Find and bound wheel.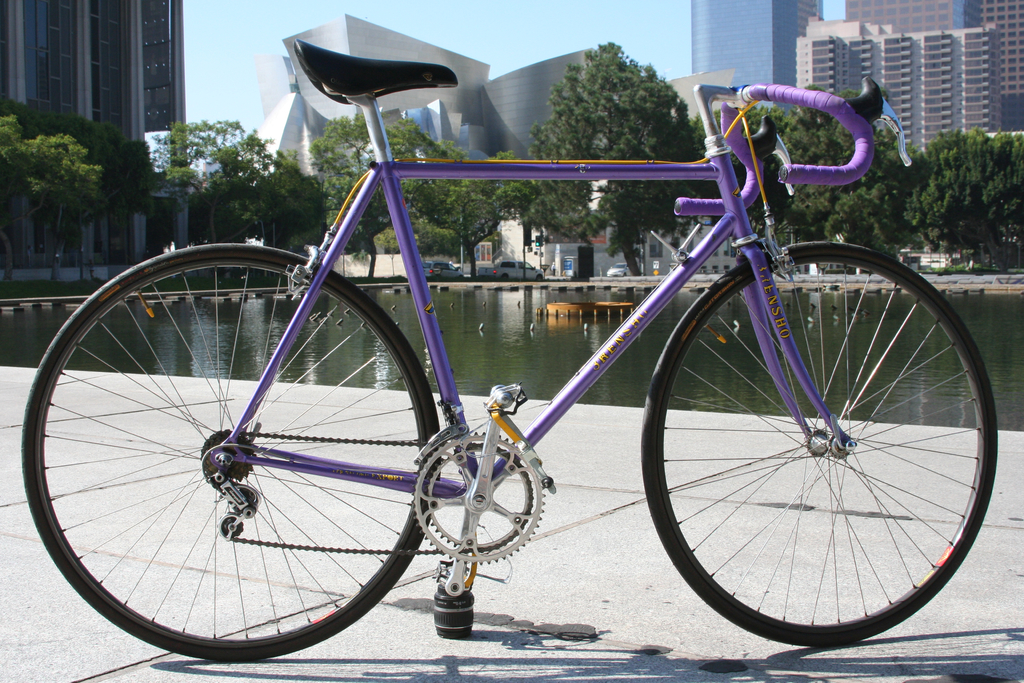
Bound: region(406, 436, 545, 557).
